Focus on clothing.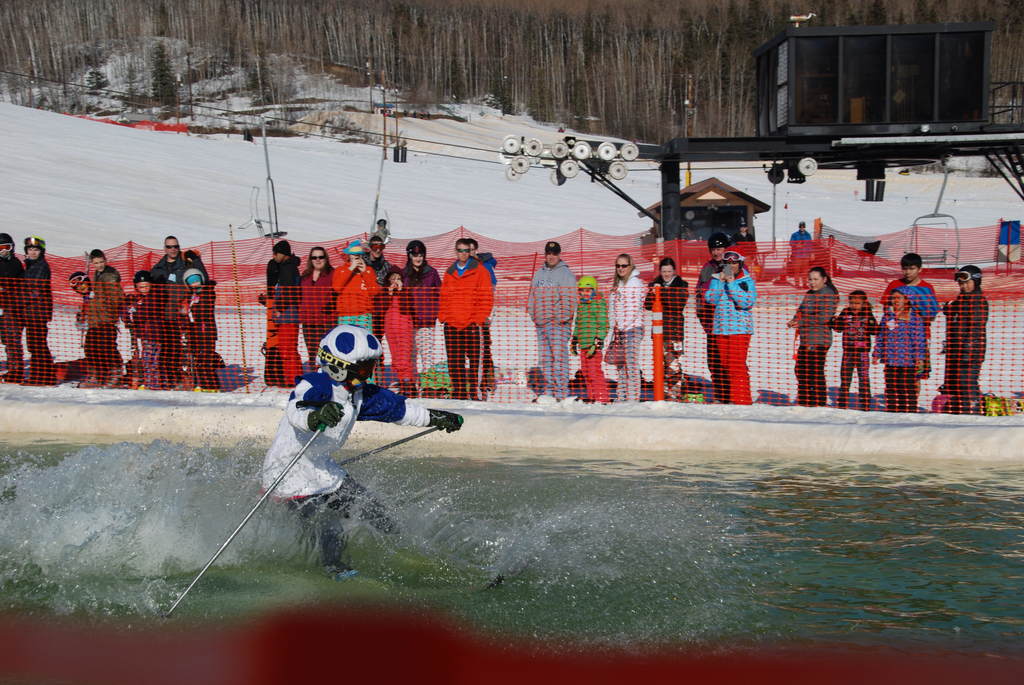
Focused at 526:252:582:395.
